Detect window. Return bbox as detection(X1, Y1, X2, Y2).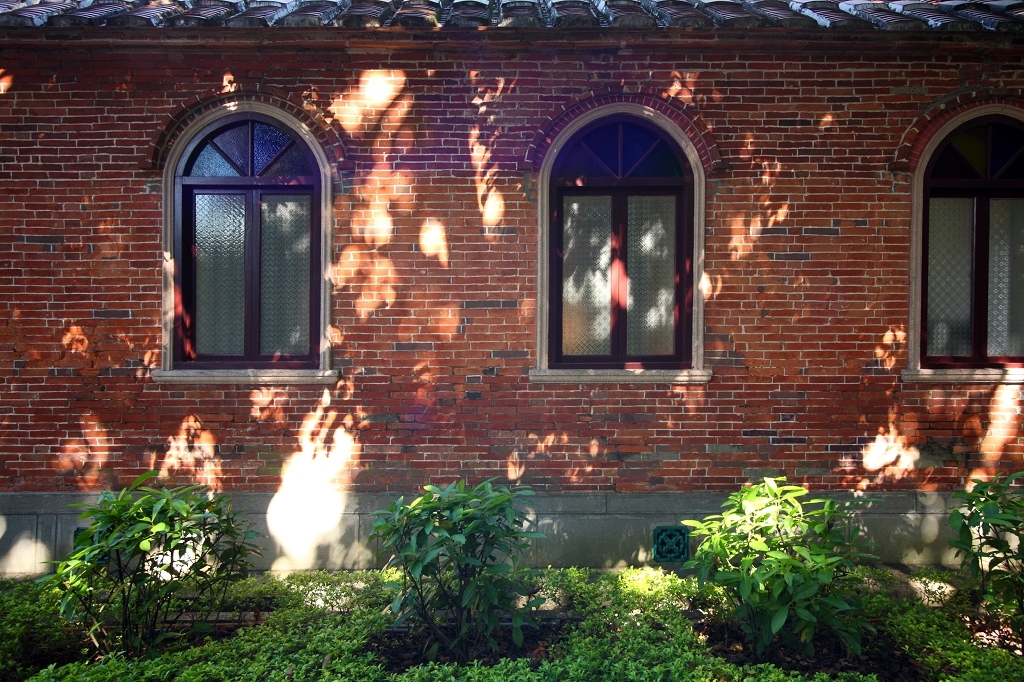
detection(522, 89, 715, 391).
